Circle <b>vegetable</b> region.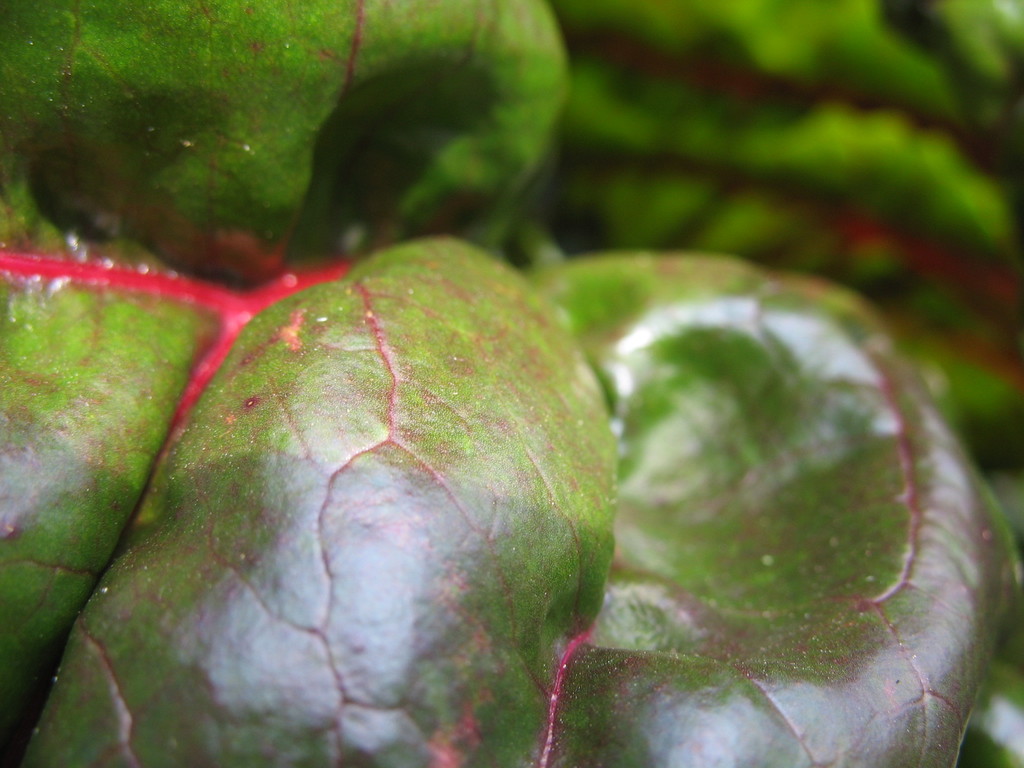
Region: box(550, 0, 1023, 461).
